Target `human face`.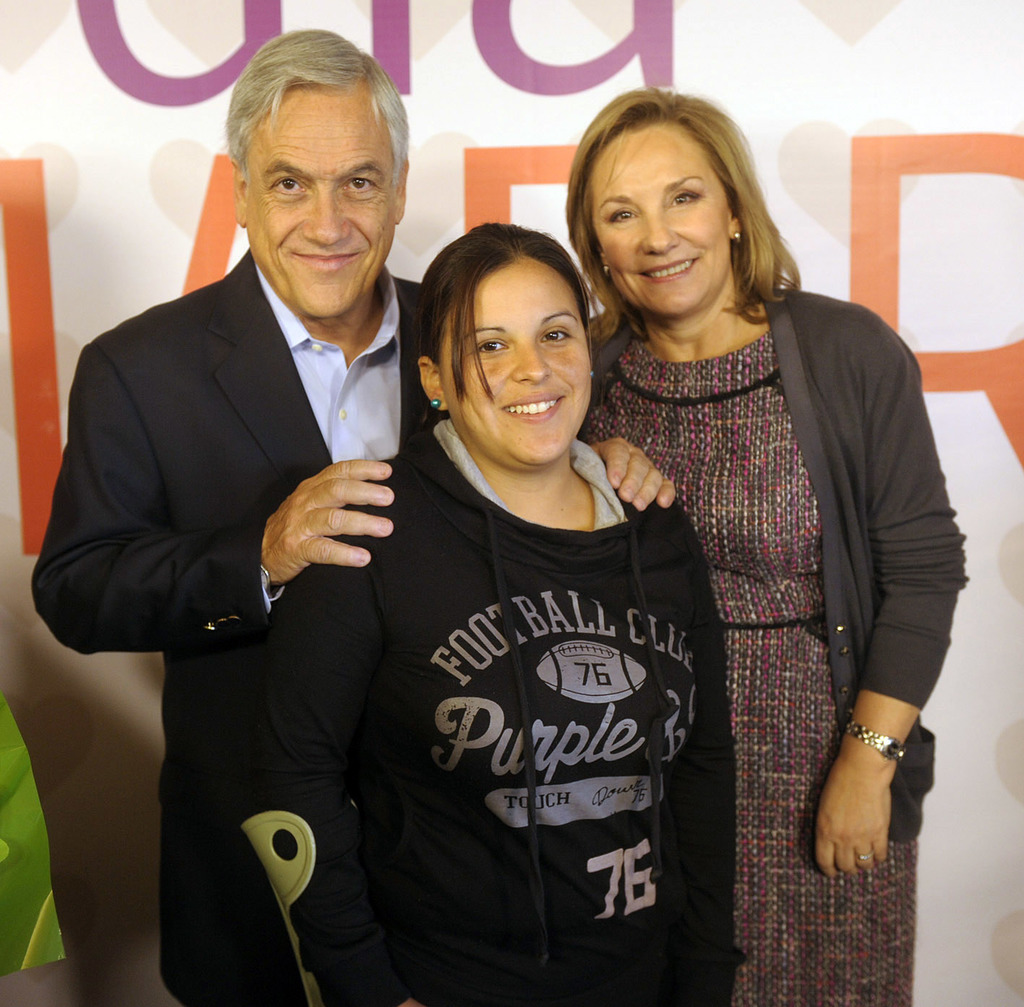
Target region: bbox=[243, 85, 395, 321].
